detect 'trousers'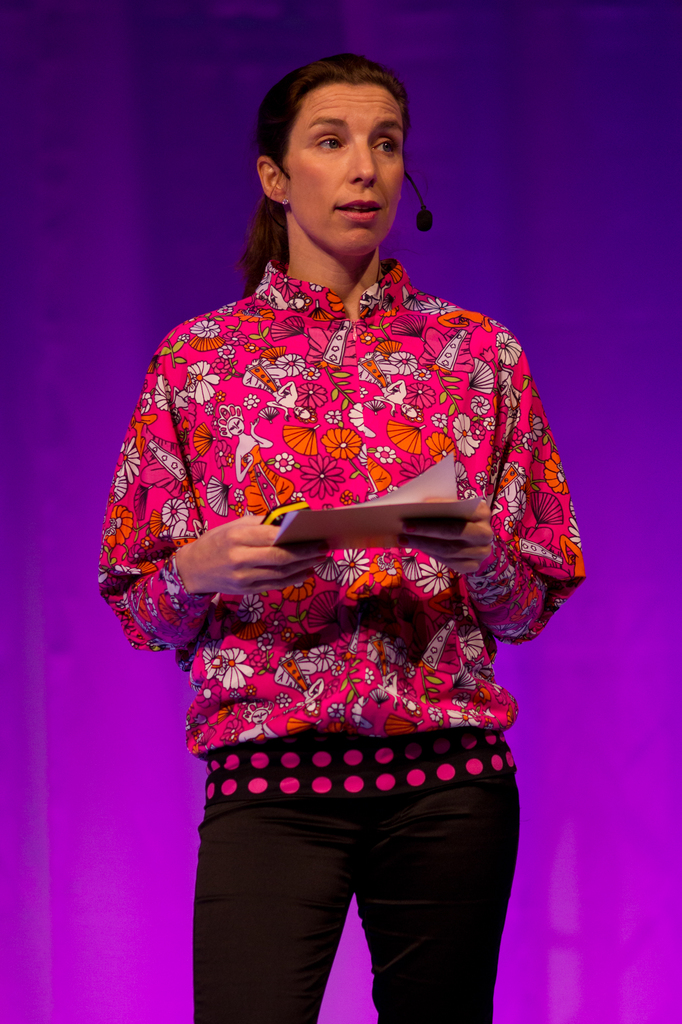
crop(189, 737, 519, 1023)
